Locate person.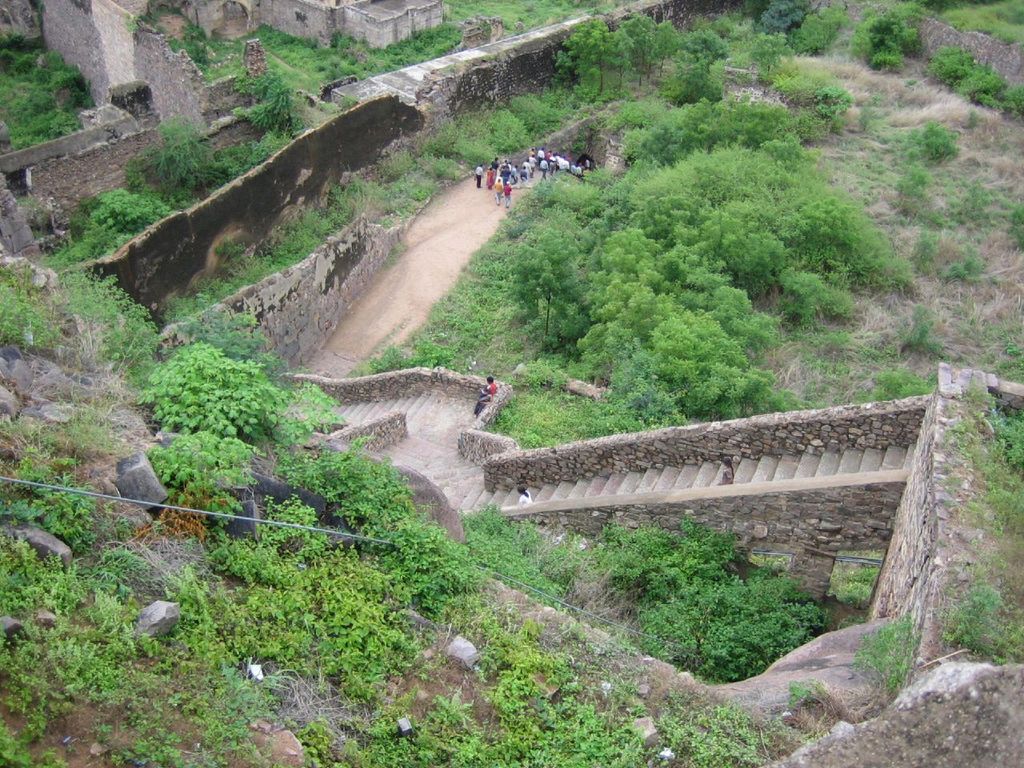
Bounding box: [left=473, top=162, right=483, bottom=188].
